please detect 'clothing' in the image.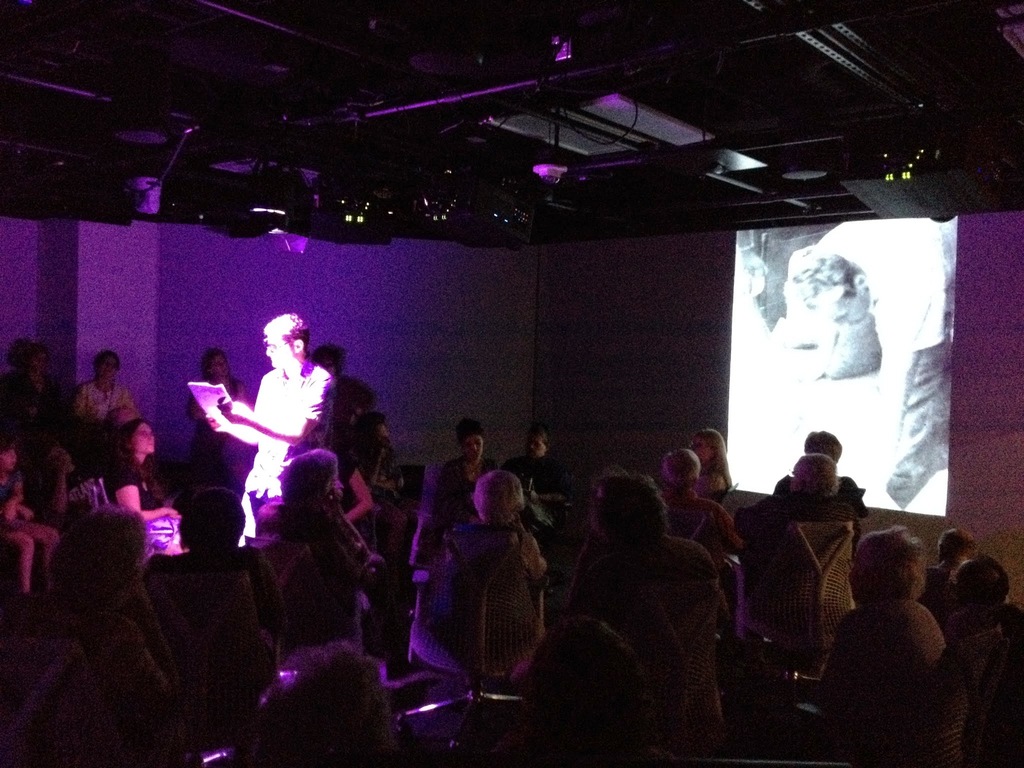
bbox=(815, 218, 955, 466).
